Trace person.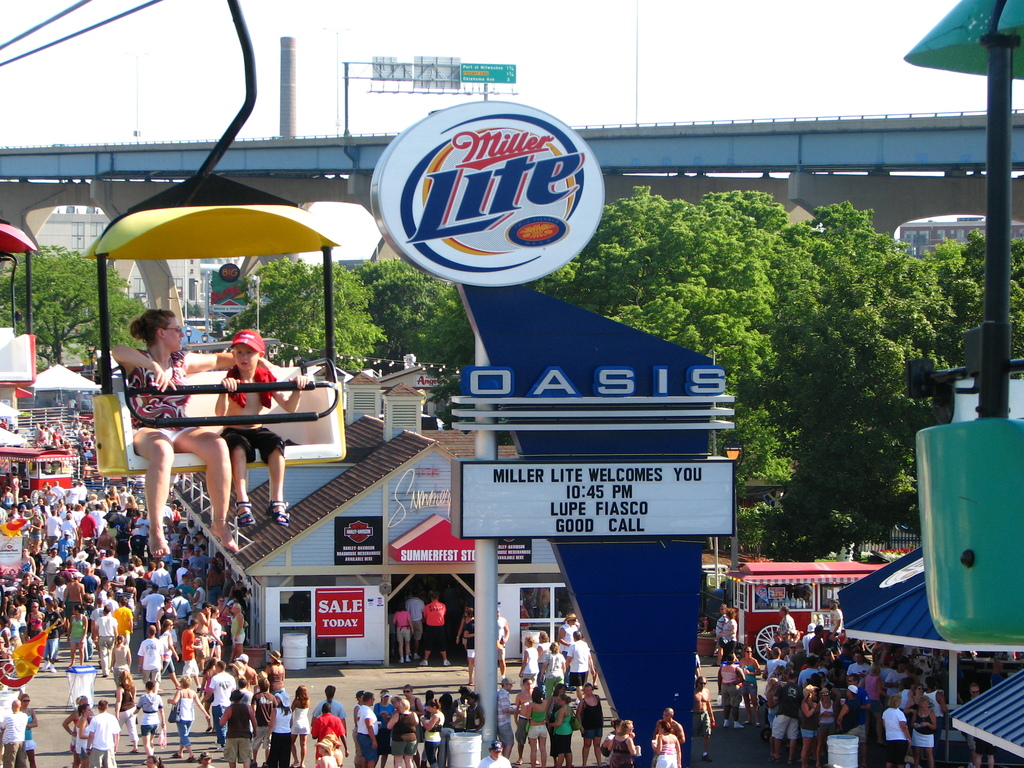
Traced to (109,303,260,564).
